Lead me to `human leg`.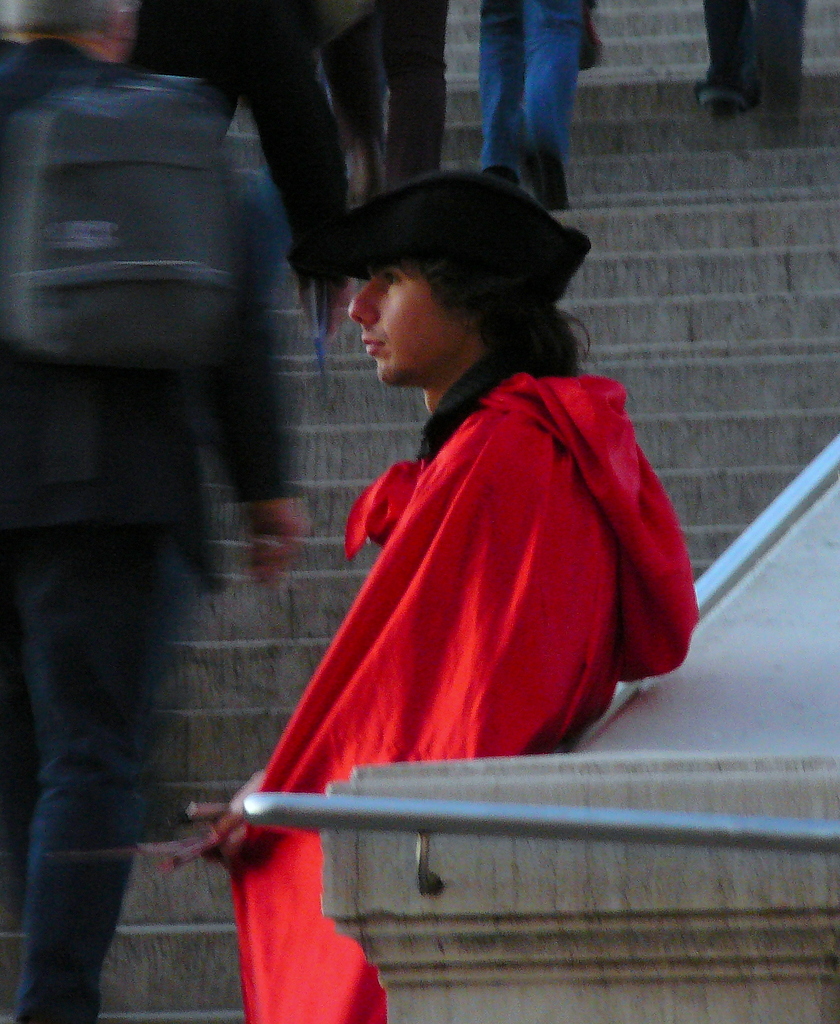
Lead to {"x1": 736, "y1": 0, "x2": 805, "y2": 118}.
